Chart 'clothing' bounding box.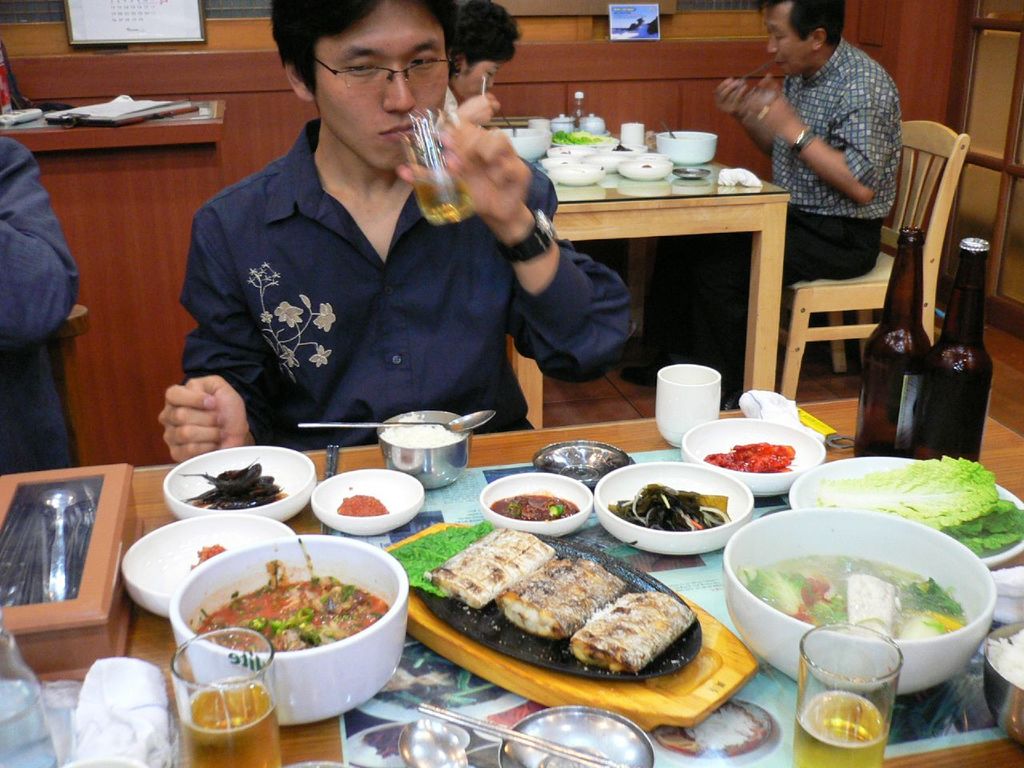
Charted: pyautogui.locateOnScreen(157, 82, 572, 454).
